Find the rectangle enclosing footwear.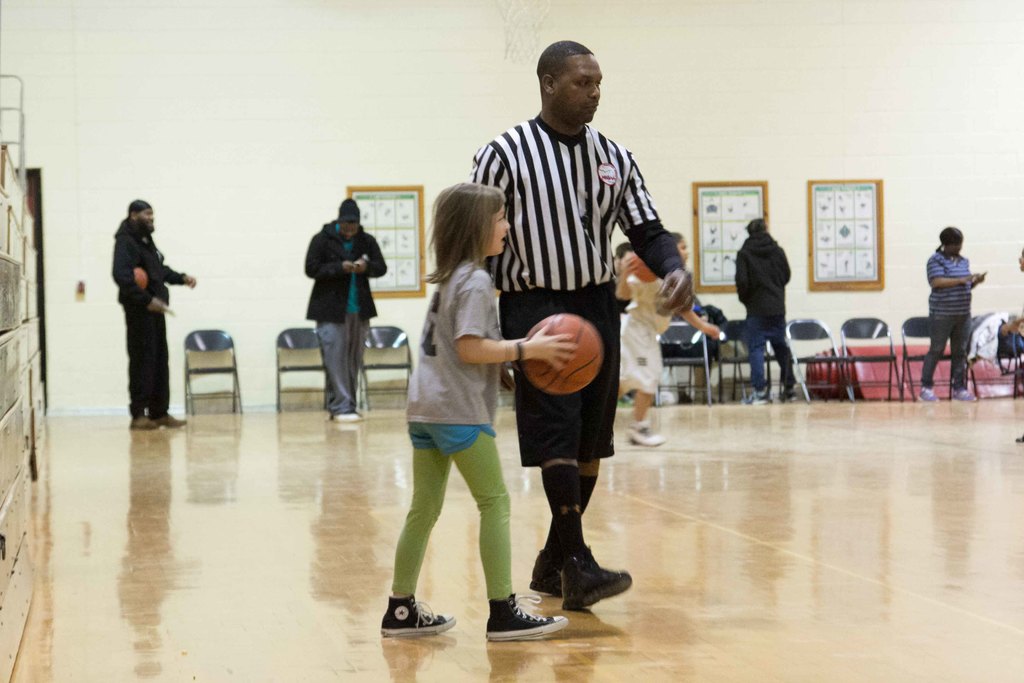
BBox(774, 390, 798, 401).
